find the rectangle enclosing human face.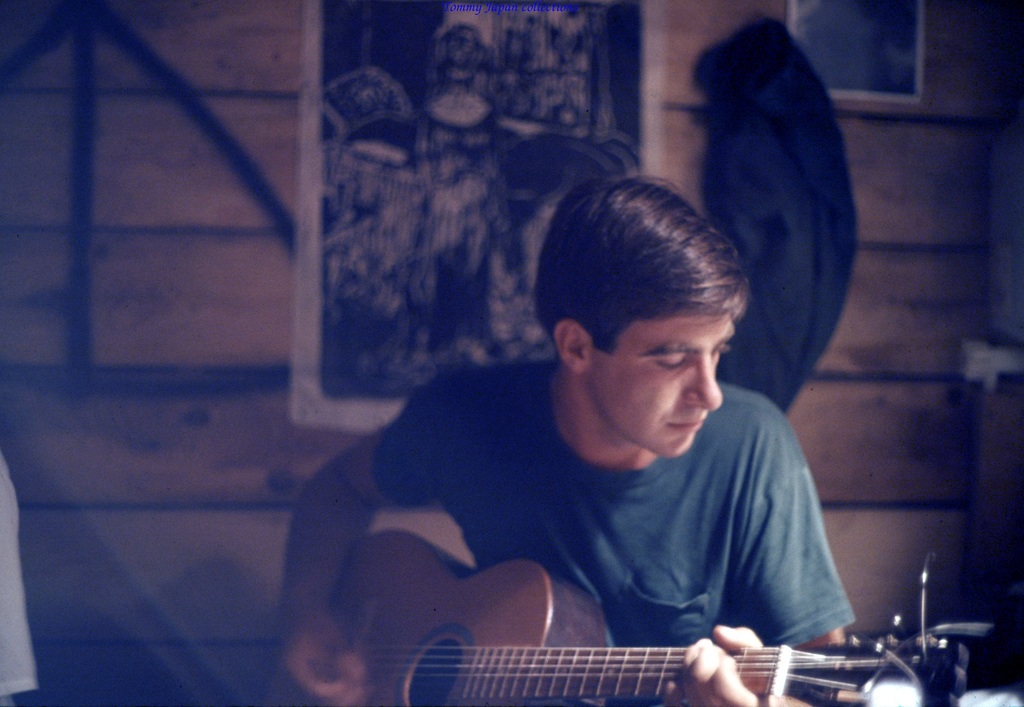
597 313 733 458.
